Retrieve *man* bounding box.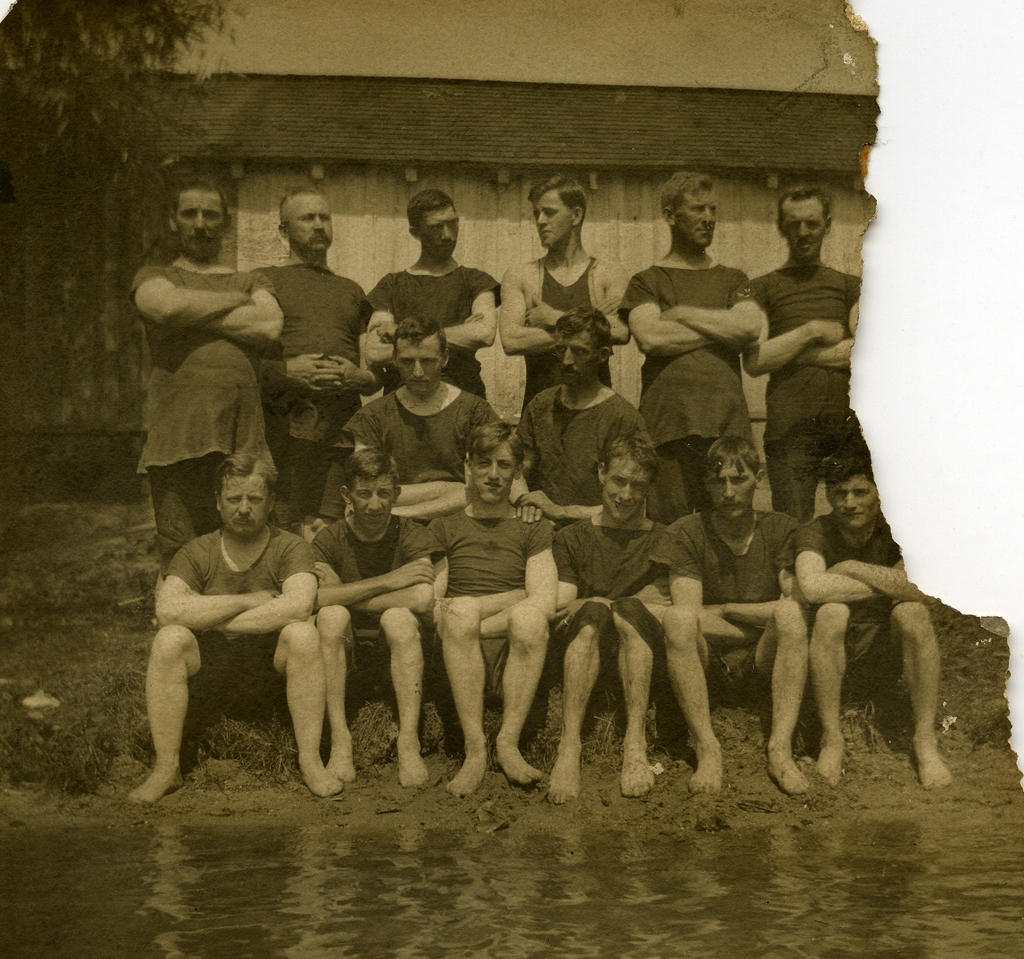
Bounding box: Rect(523, 310, 659, 503).
